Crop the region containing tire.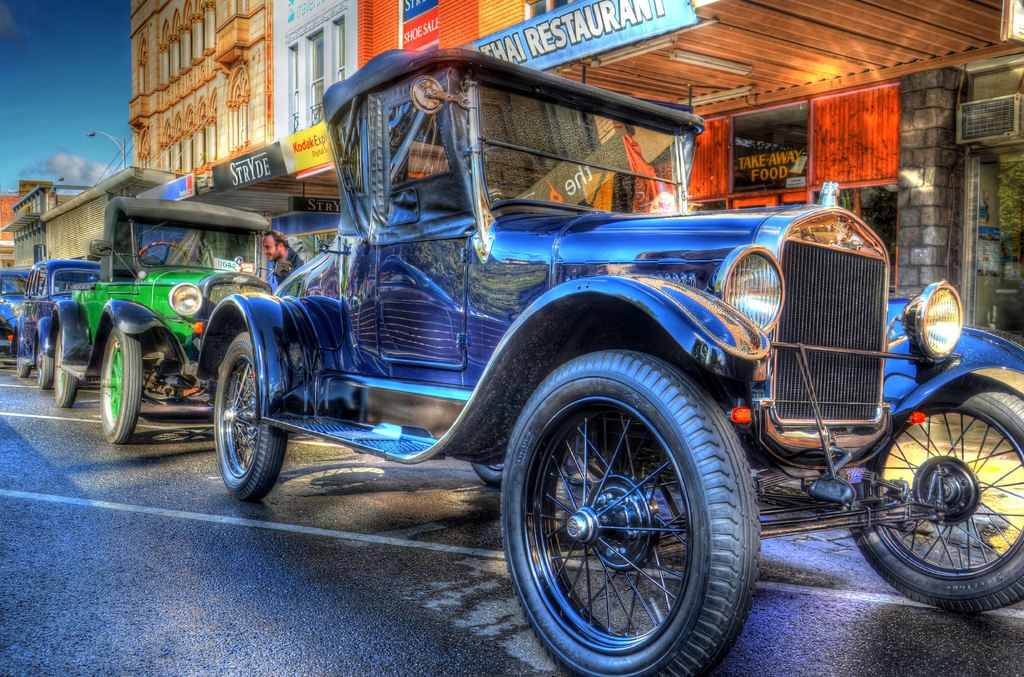
Crop region: (851,375,1023,617).
